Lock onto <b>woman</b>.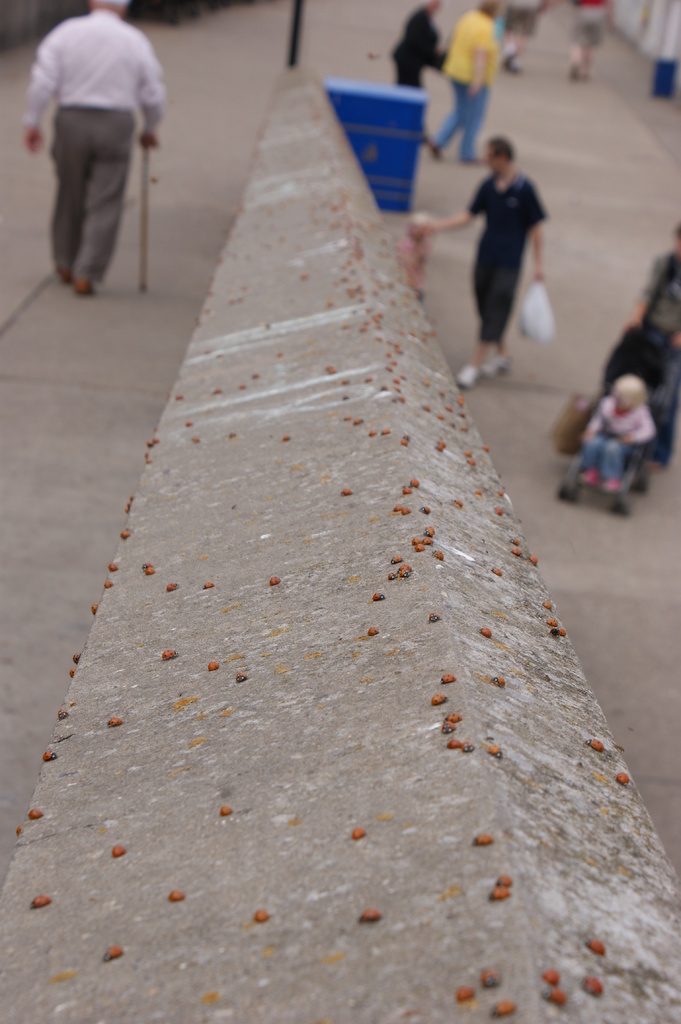
Locked: select_region(394, 3, 451, 88).
